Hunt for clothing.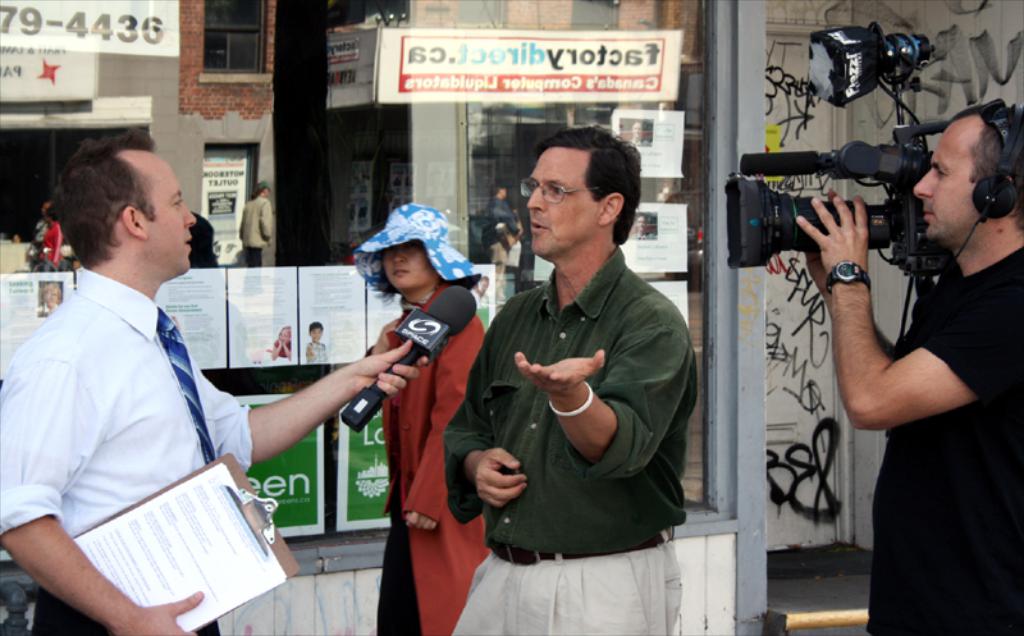
Hunted down at [234,193,275,266].
